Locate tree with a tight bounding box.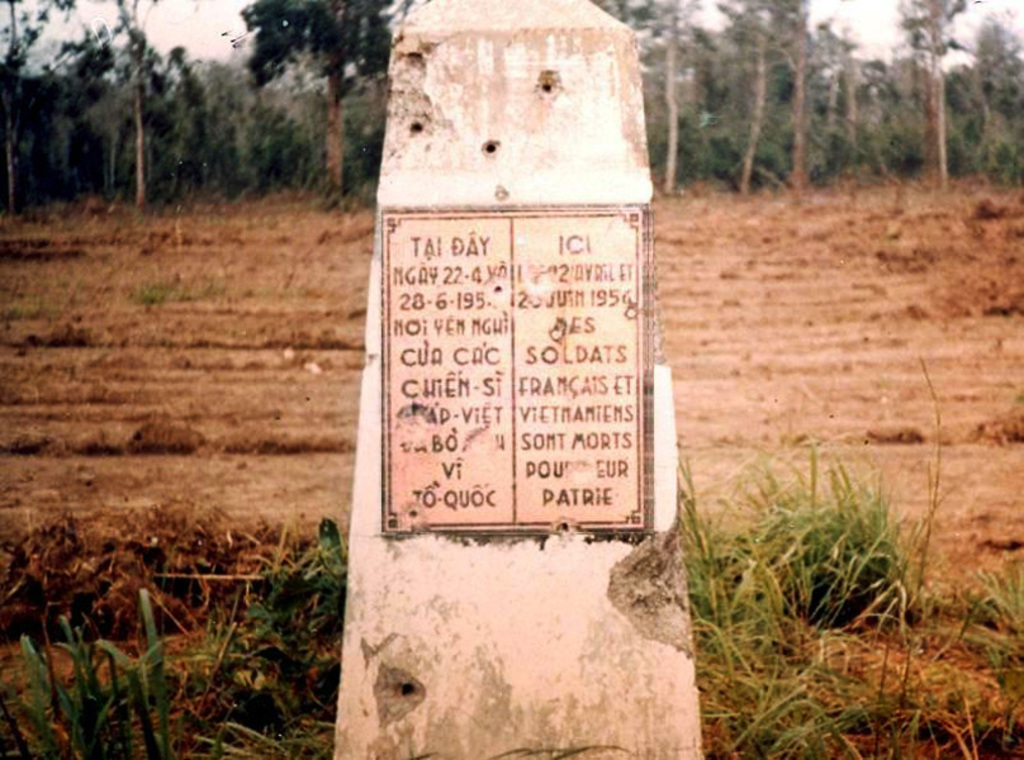
(49, 0, 162, 195).
